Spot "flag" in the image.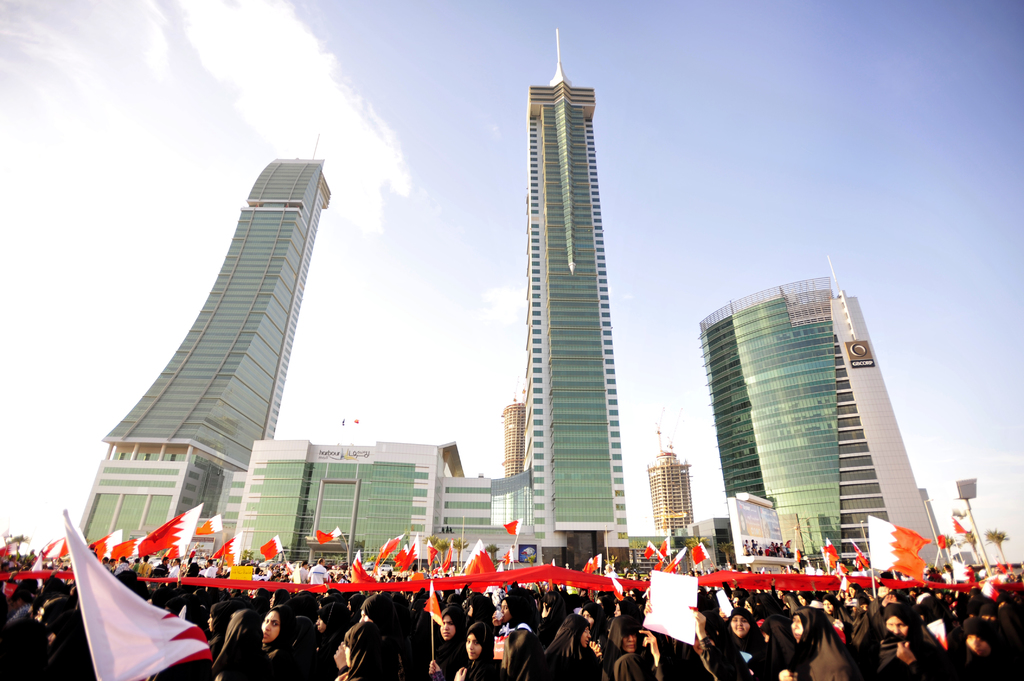
"flag" found at {"x1": 429, "y1": 539, "x2": 438, "y2": 564}.
